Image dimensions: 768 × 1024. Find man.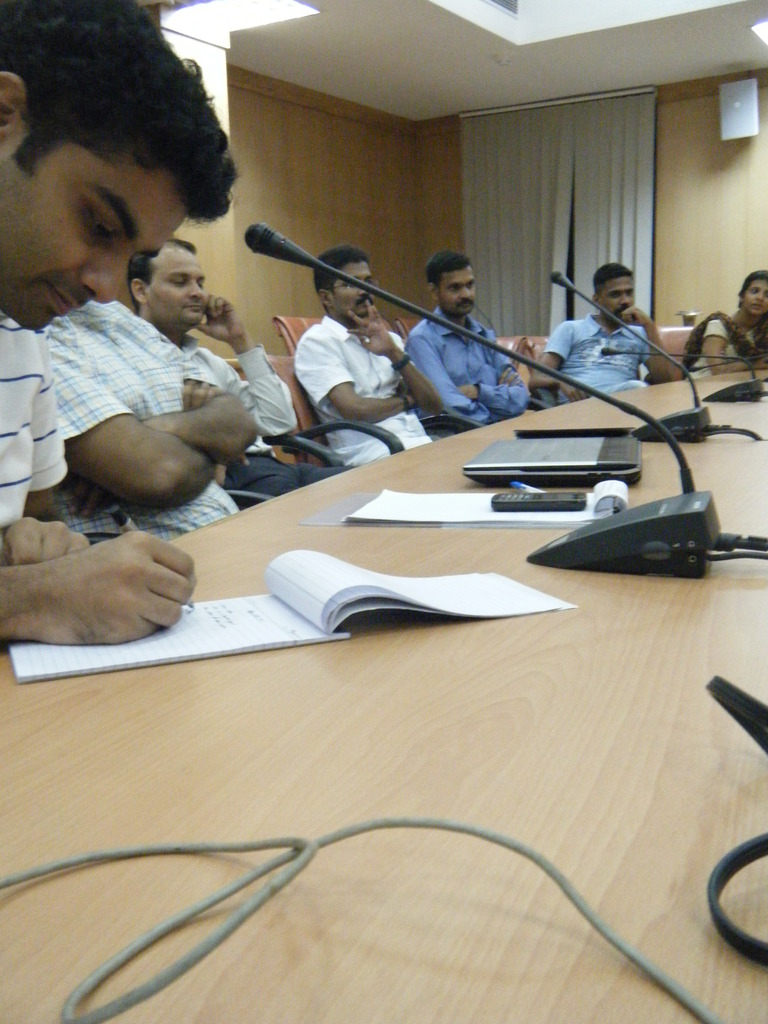
<box>0,0,241,644</box>.
